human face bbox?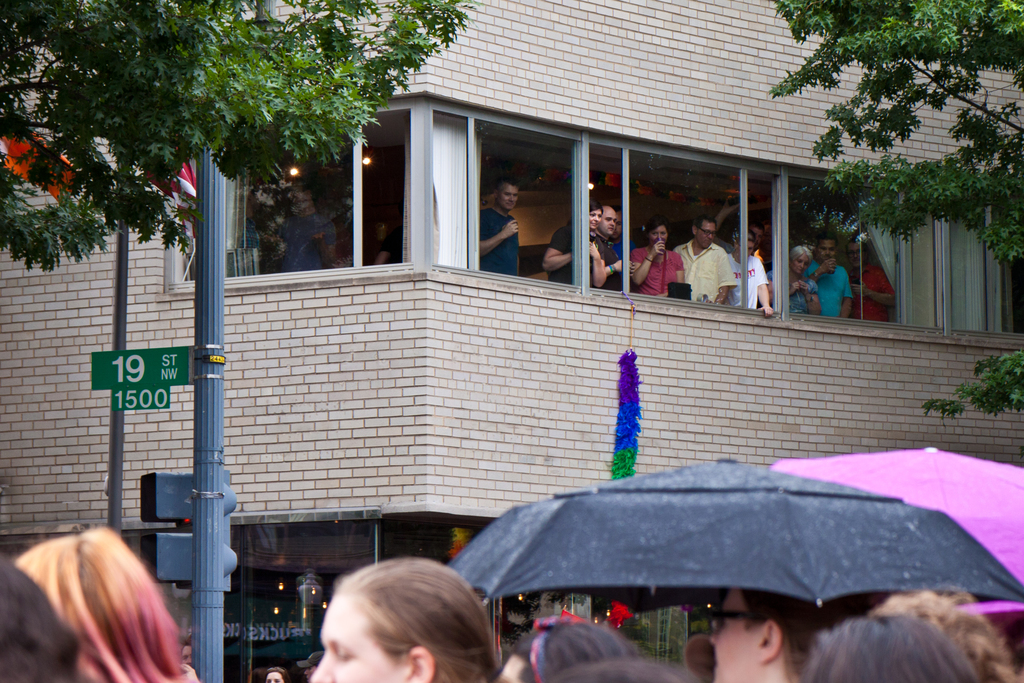
x1=851 y1=244 x2=866 y2=266
